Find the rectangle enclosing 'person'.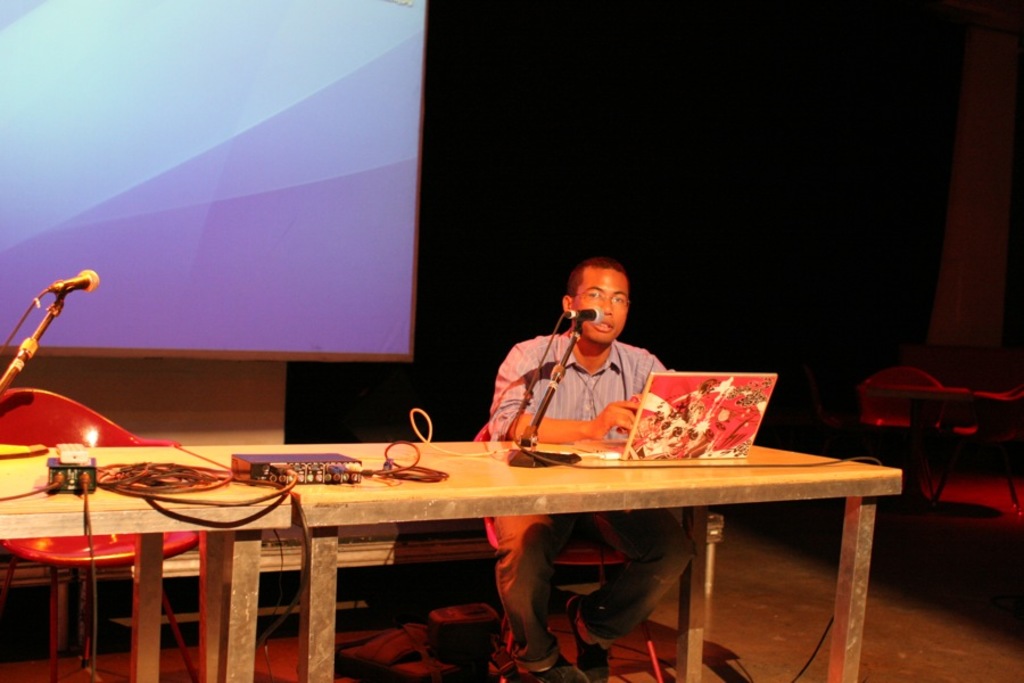
487, 254, 696, 682.
